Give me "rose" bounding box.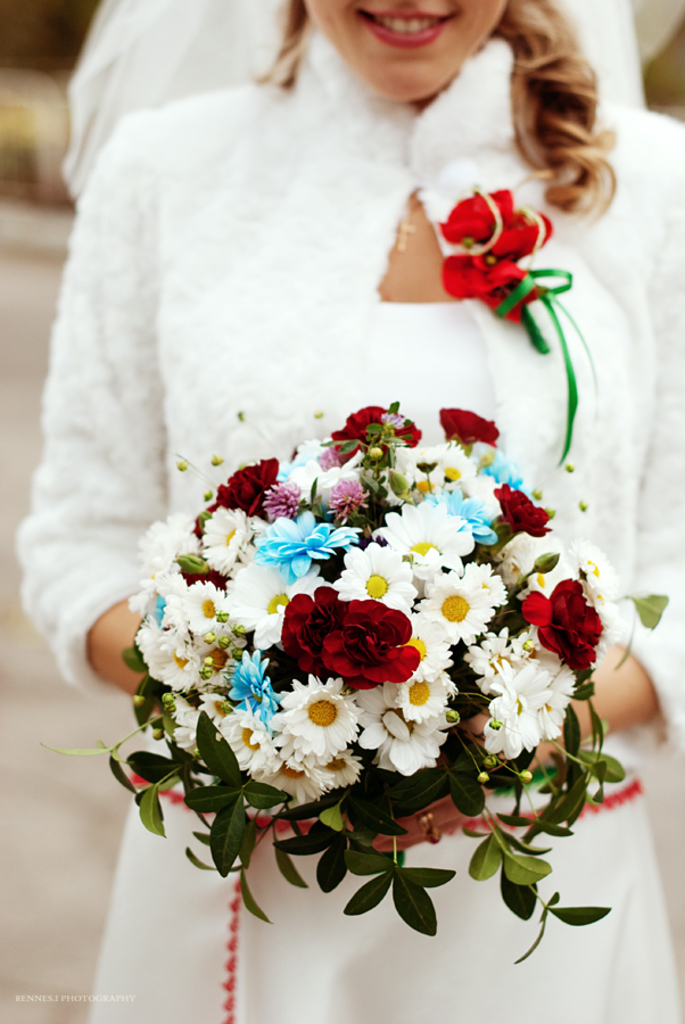
bbox=(492, 480, 552, 538).
